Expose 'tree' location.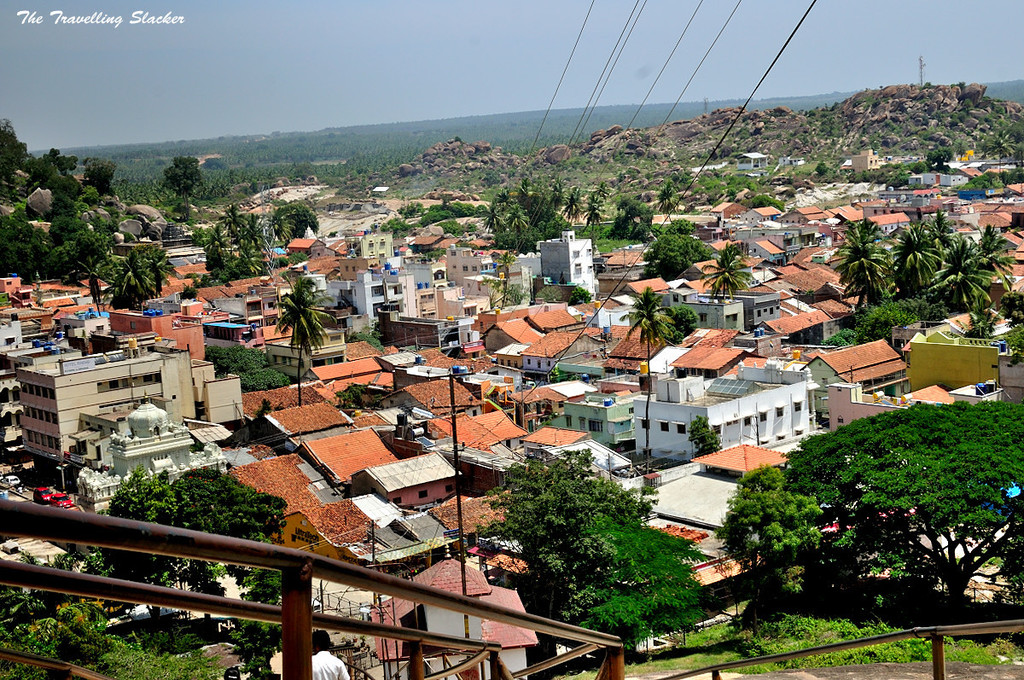
Exposed at (44,190,91,243).
